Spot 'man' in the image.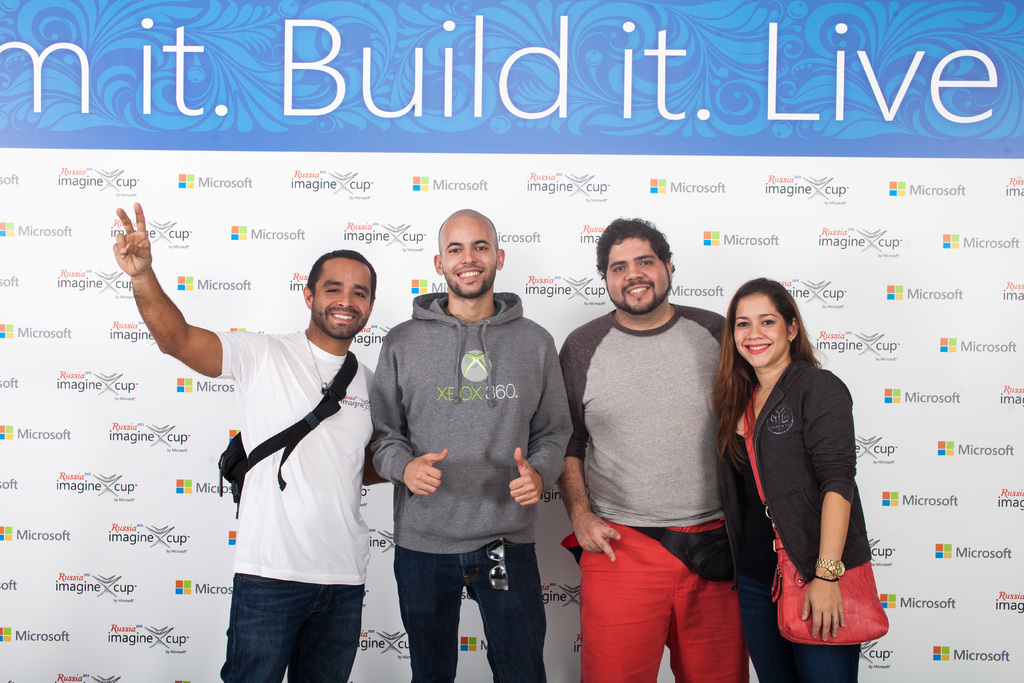
'man' found at <region>557, 205, 767, 682</region>.
